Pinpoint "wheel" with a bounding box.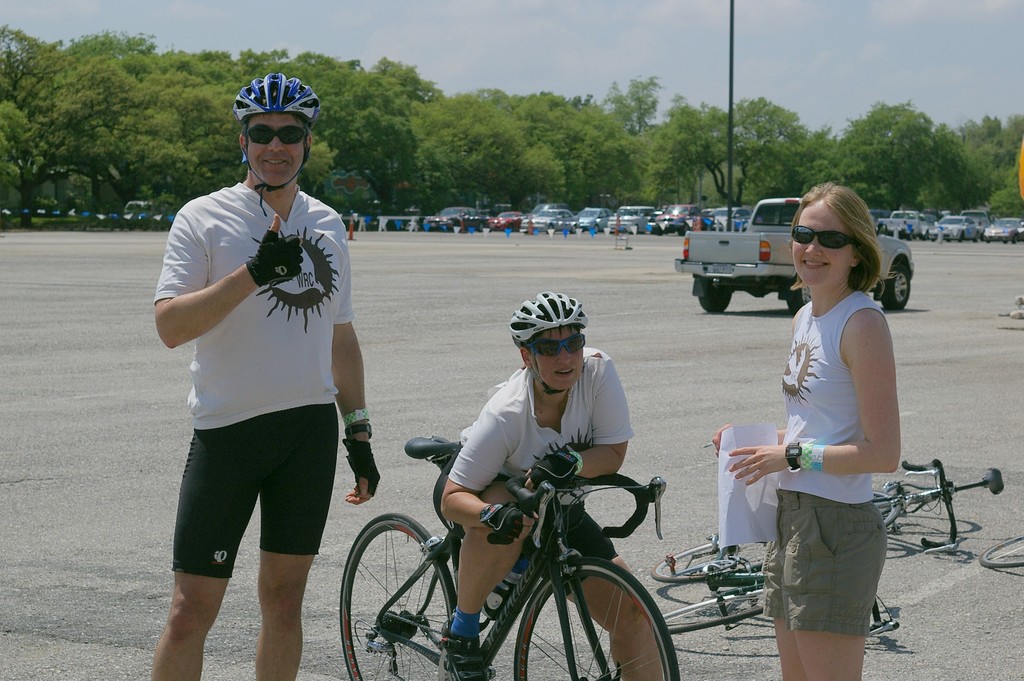
[877,265,913,310].
